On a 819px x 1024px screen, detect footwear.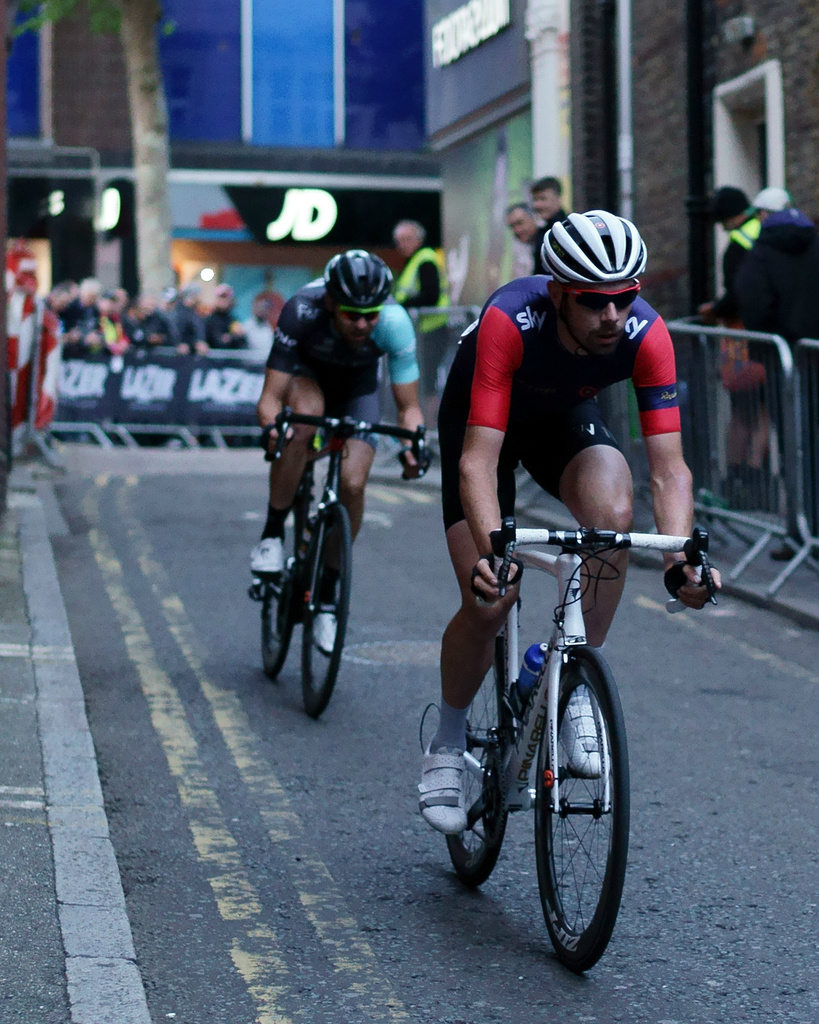
bbox=[248, 532, 294, 581].
